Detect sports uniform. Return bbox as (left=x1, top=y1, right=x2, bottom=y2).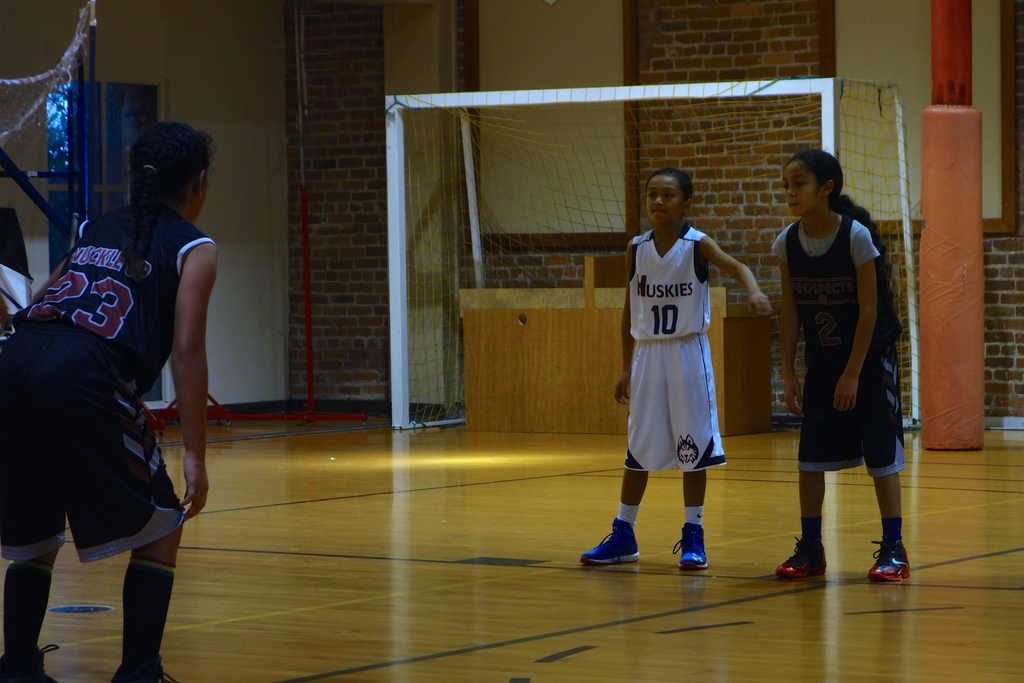
(left=630, top=227, right=713, bottom=340).
